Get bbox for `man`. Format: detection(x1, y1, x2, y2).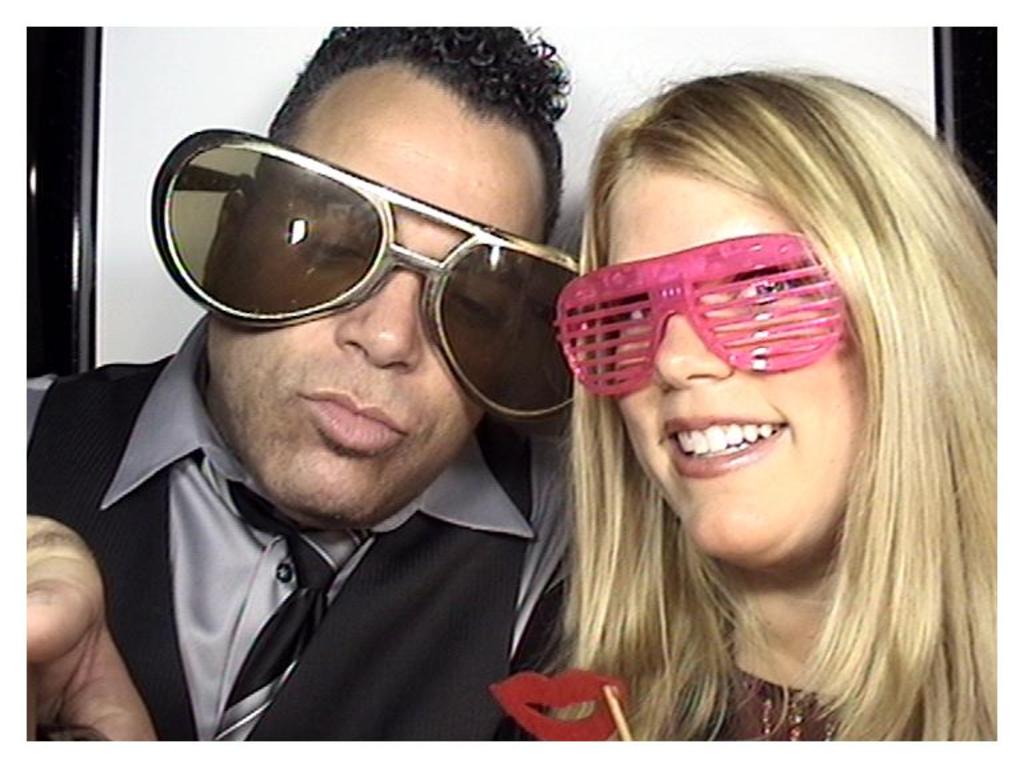
detection(17, 36, 671, 767).
